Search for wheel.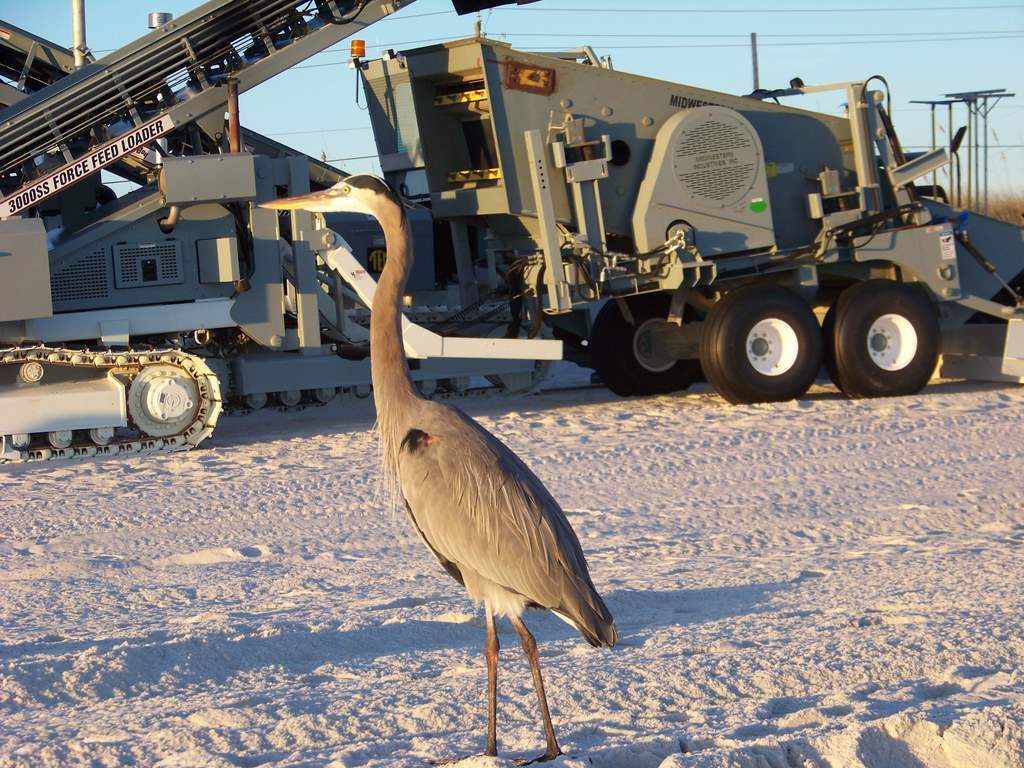
Found at detection(311, 386, 334, 402).
